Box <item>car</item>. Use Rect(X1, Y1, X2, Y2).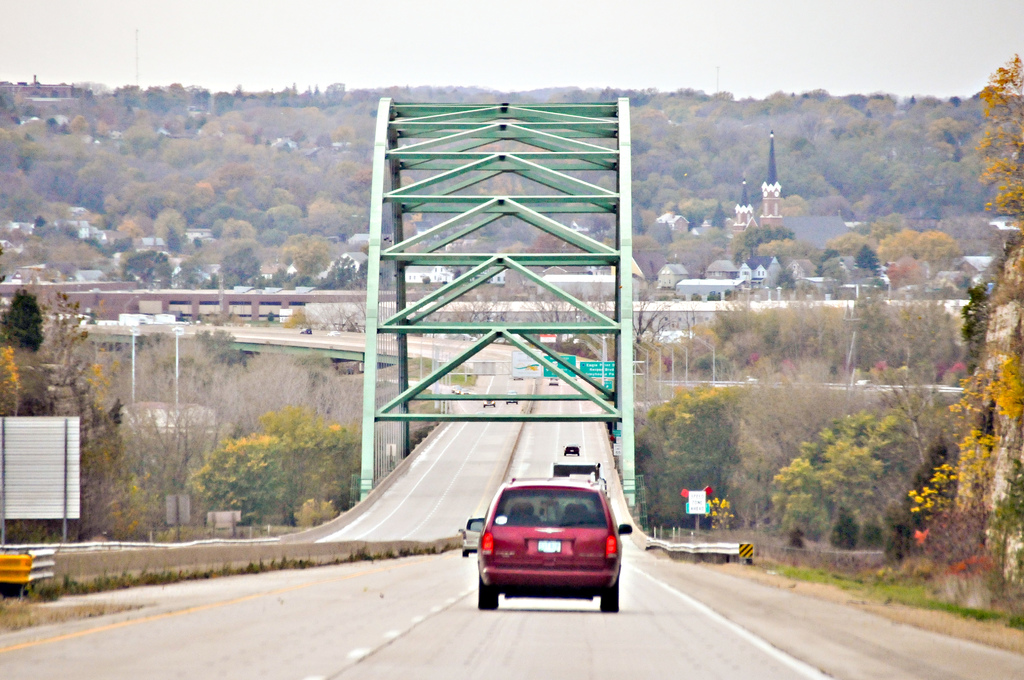
Rect(458, 514, 486, 553).
